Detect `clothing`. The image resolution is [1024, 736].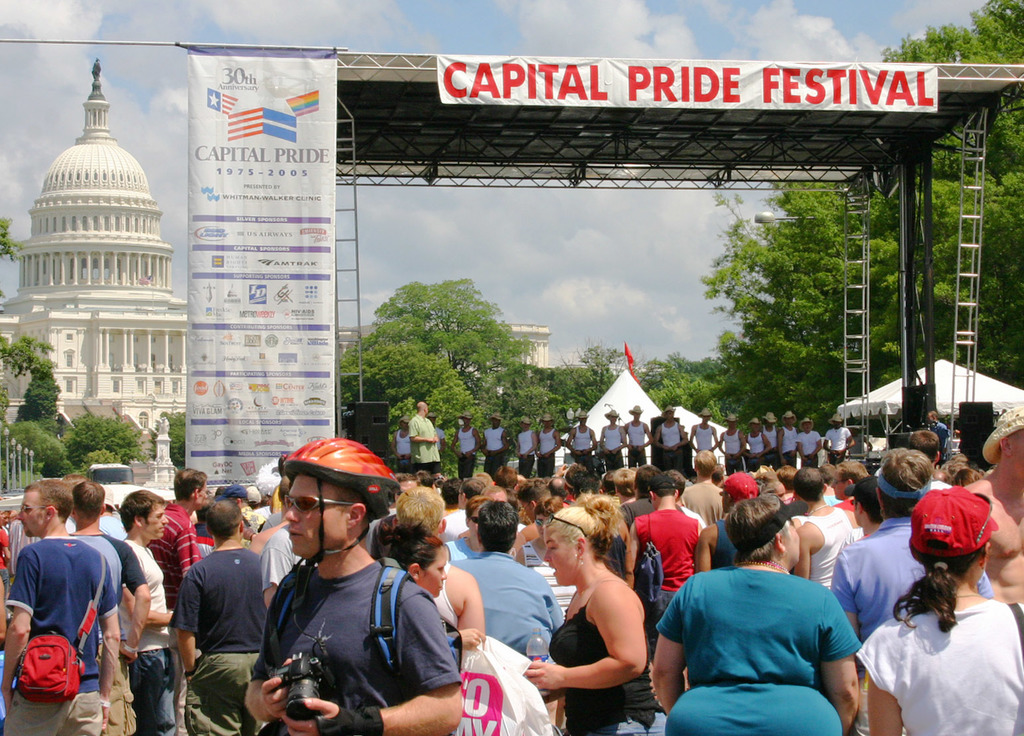
x1=457, y1=424, x2=478, y2=481.
